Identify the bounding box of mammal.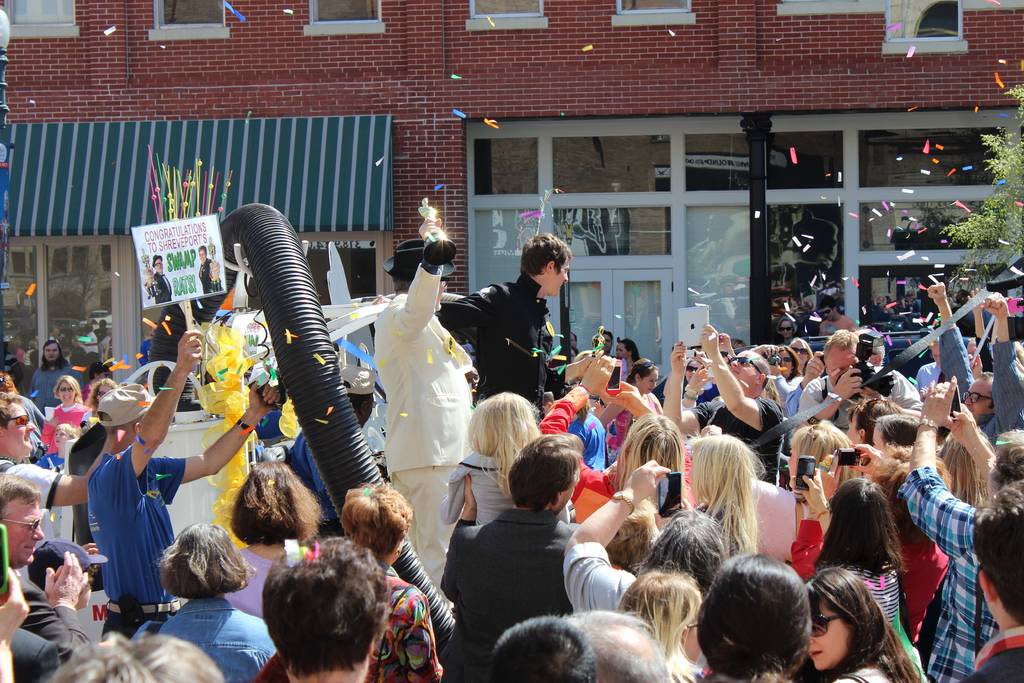
(561, 604, 669, 682).
